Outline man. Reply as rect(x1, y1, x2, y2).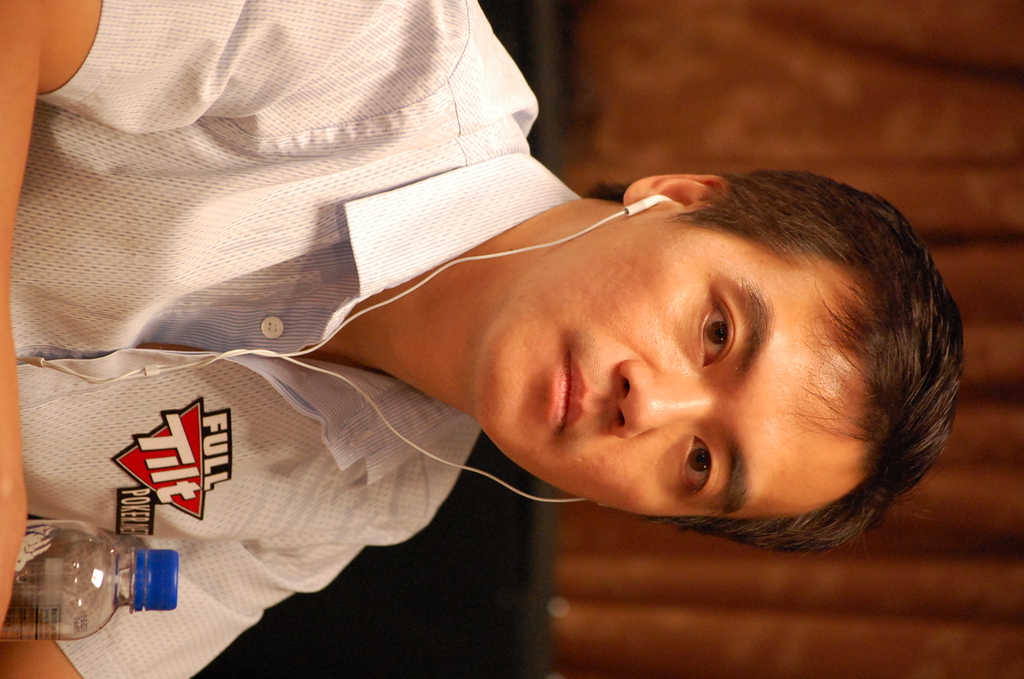
rect(0, 0, 965, 678).
